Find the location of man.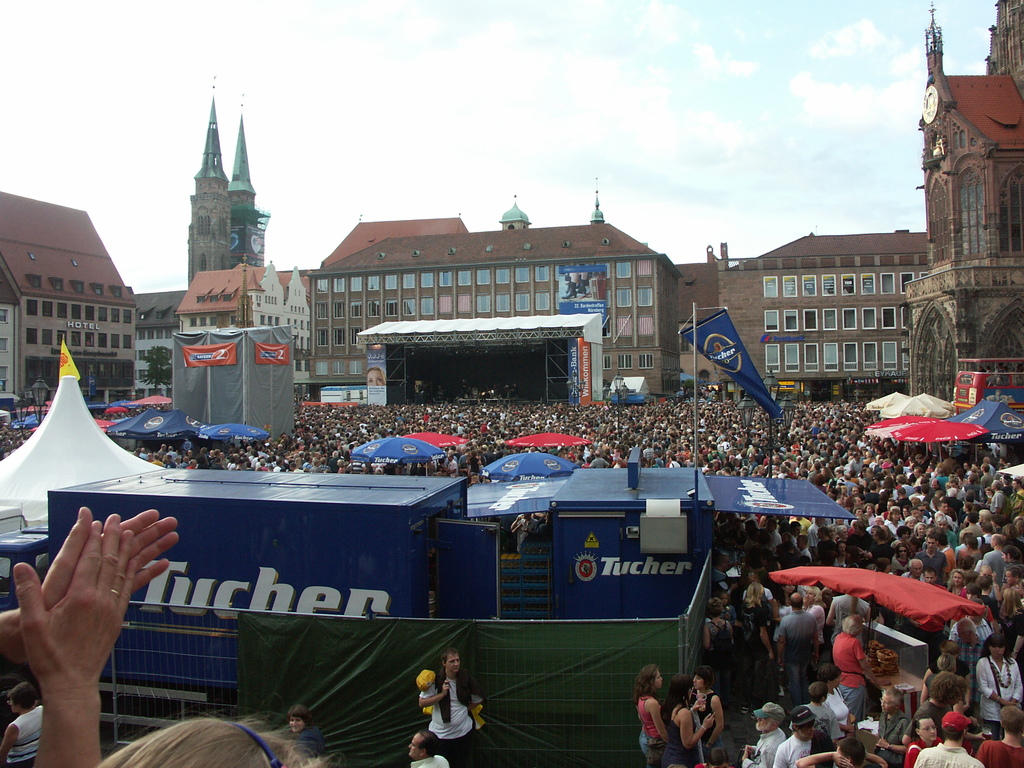
Location: [857,433,870,446].
